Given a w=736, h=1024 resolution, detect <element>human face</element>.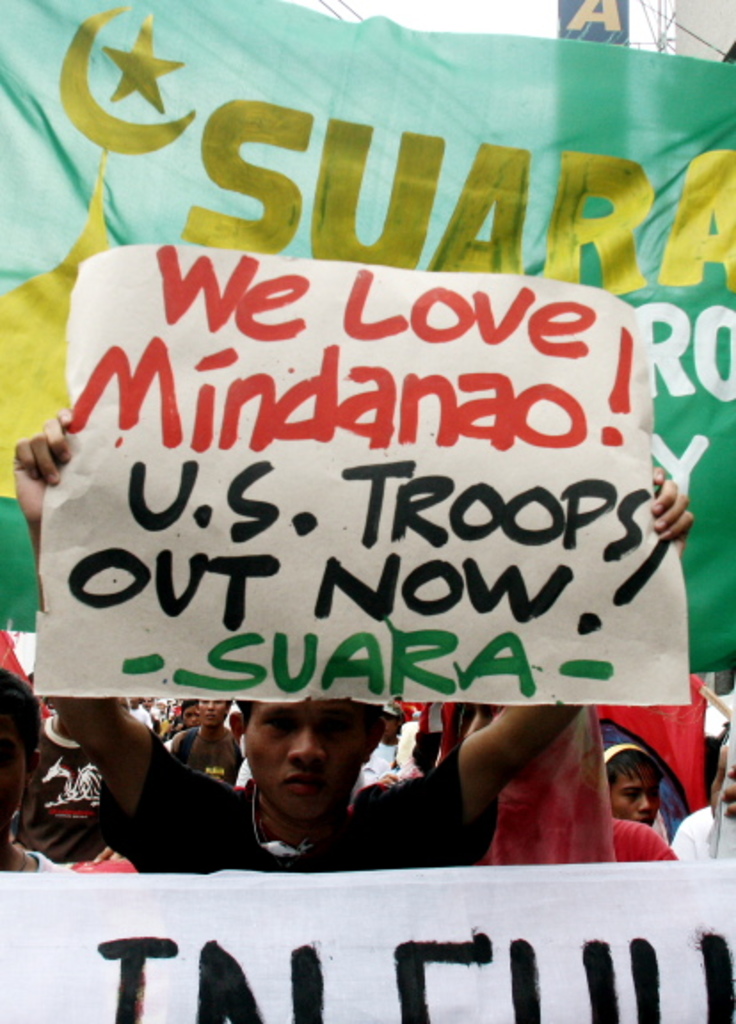
bbox=[201, 699, 231, 731].
